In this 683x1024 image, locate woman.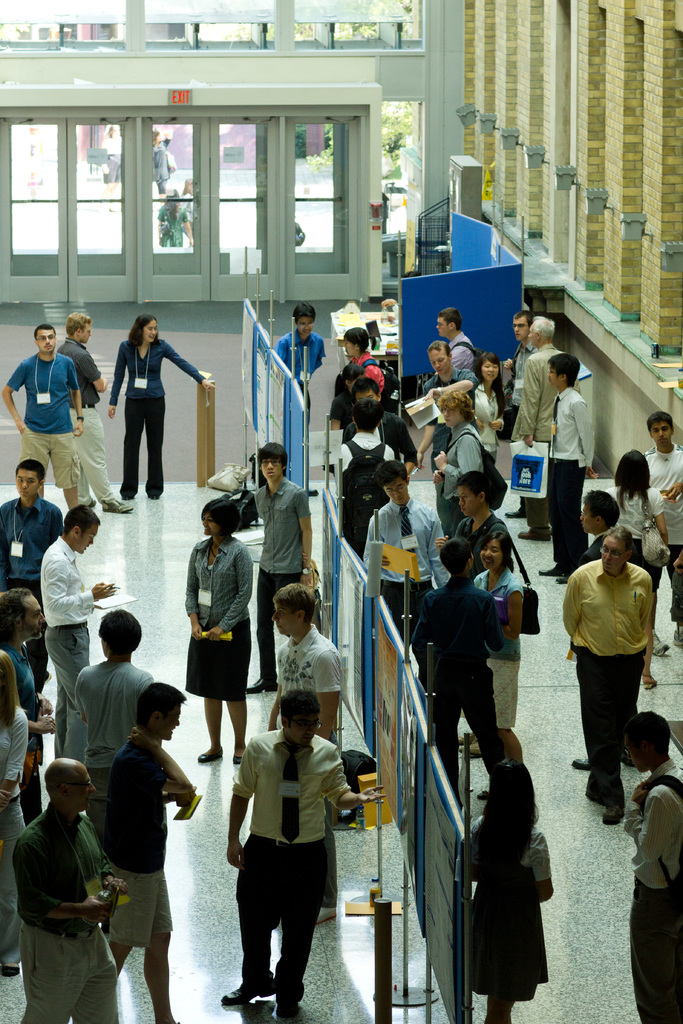
Bounding box: [x1=597, y1=443, x2=673, y2=686].
